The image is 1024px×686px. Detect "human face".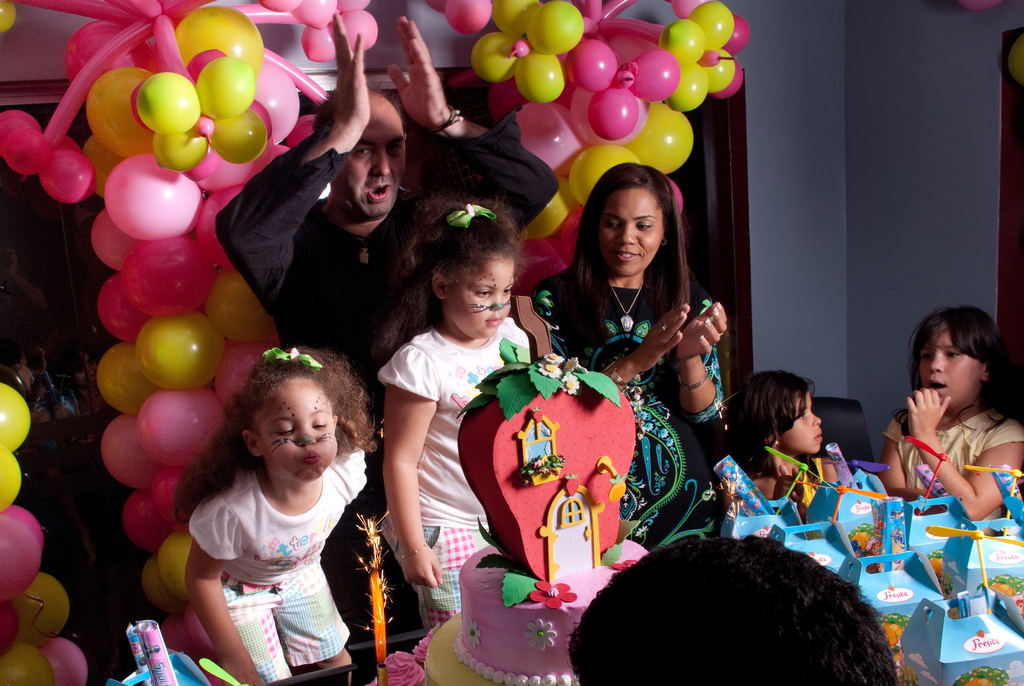
Detection: x1=259 y1=382 x2=337 y2=482.
